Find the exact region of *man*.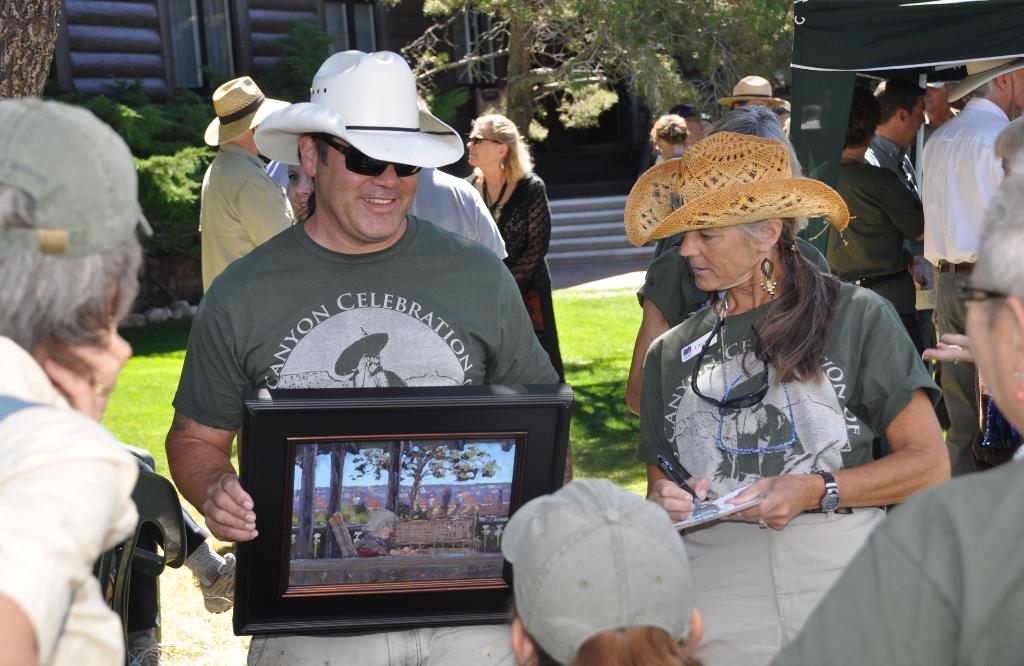
Exact region: [194, 83, 305, 459].
